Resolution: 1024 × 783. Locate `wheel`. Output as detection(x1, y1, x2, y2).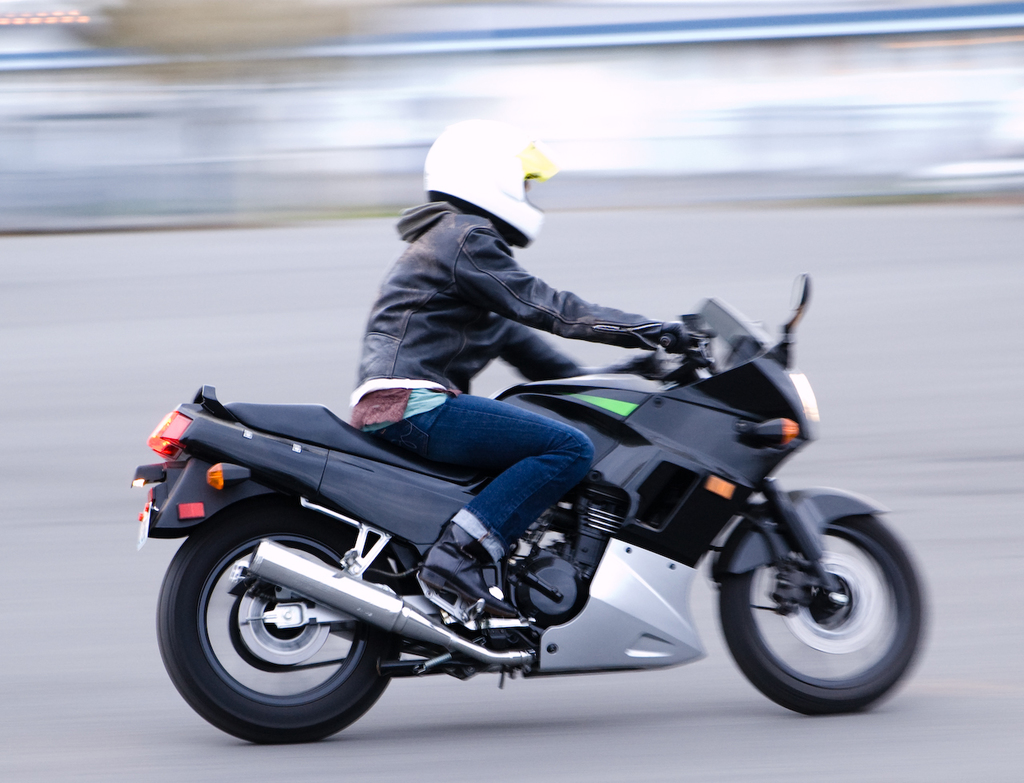
detection(713, 505, 910, 707).
